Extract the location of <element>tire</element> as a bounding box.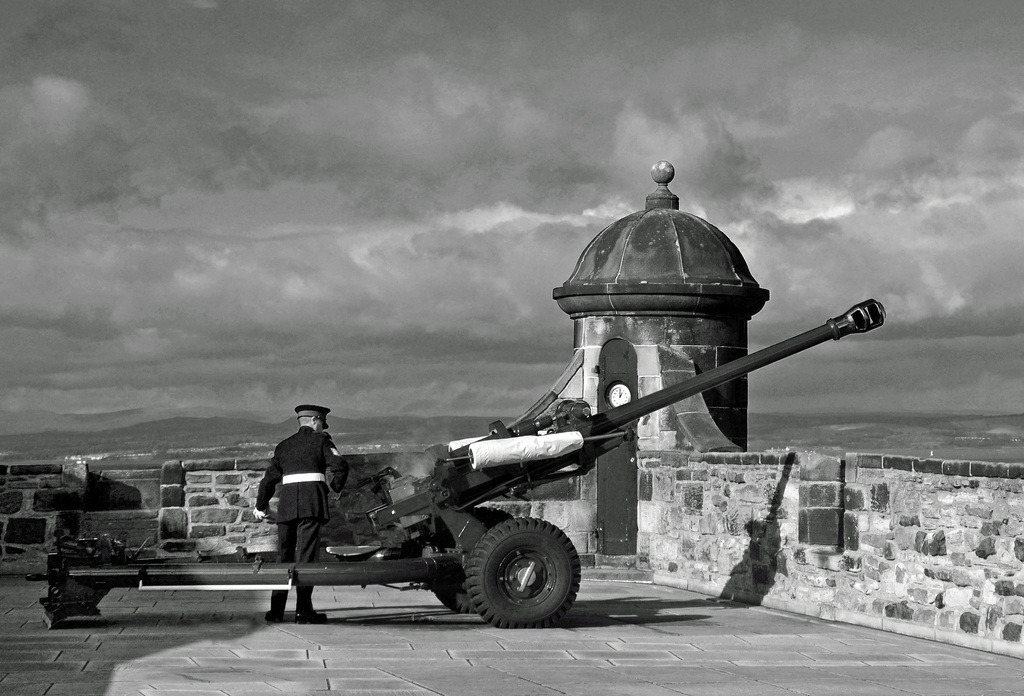
(x1=425, y1=505, x2=509, y2=619).
